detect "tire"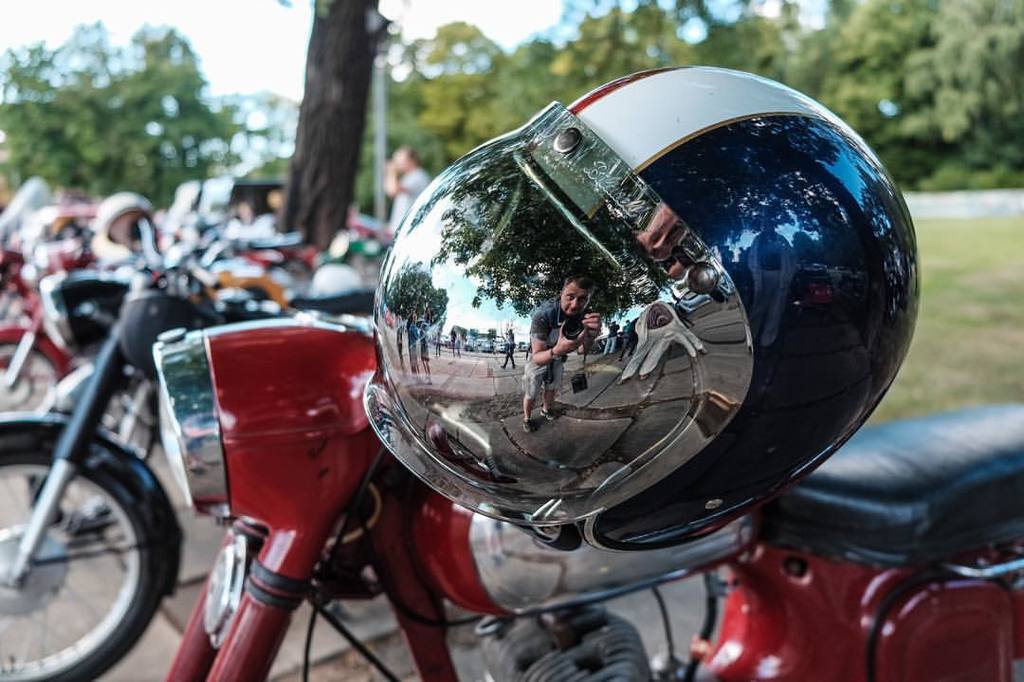
{"x1": 15, "y1": 373, "x2": 185, "y2": 667}
